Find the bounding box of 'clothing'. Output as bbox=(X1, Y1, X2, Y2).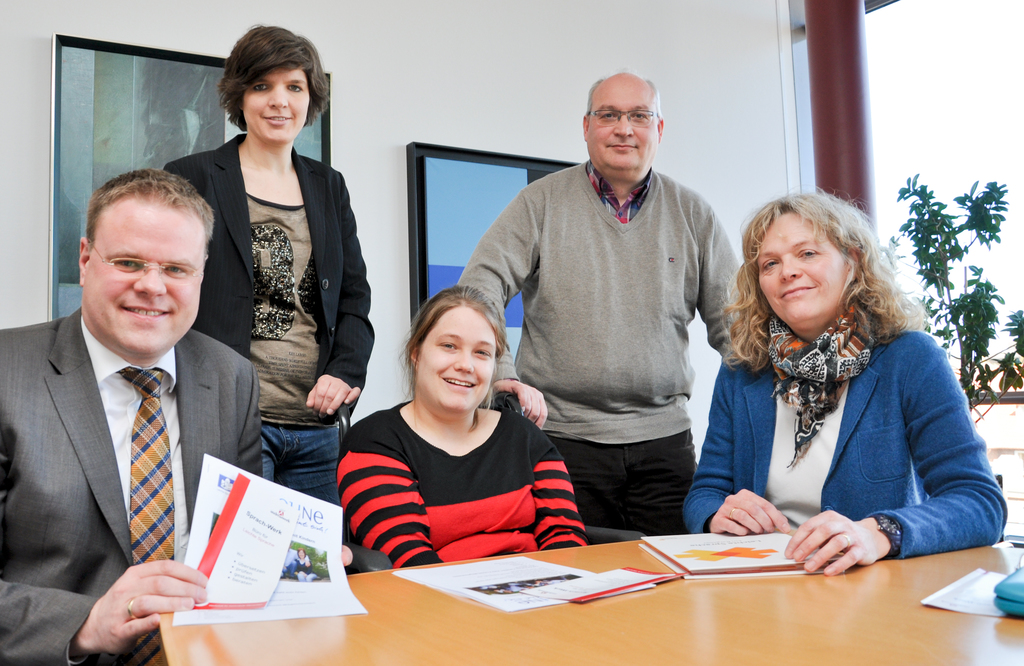
bbox=(458, 159, 749, 537).
